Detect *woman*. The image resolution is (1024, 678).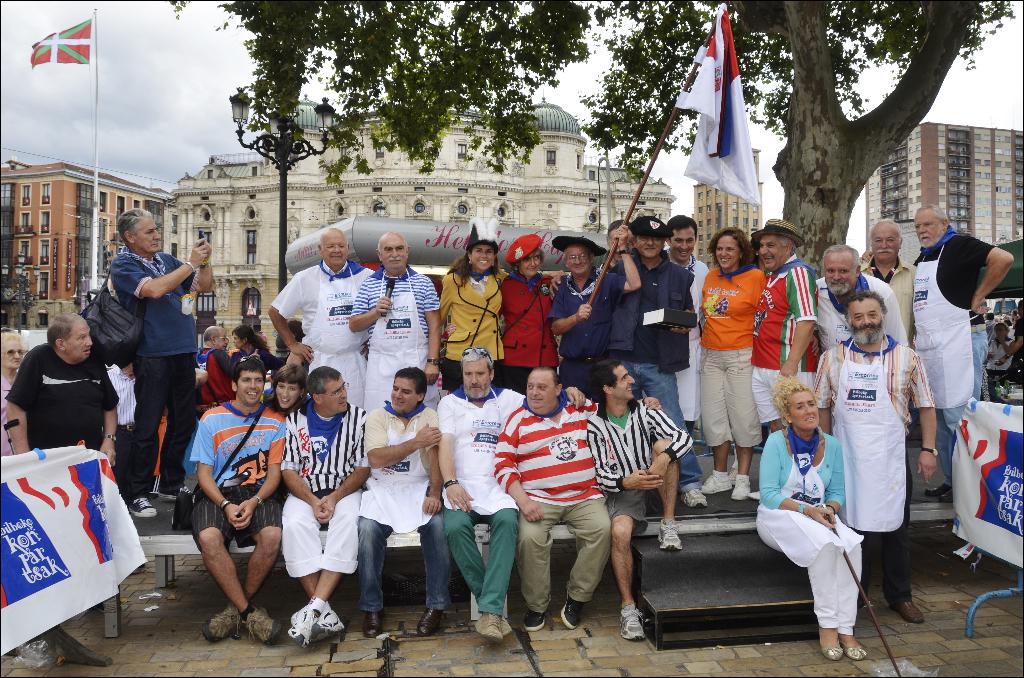
select_region(232, 320, 284, 362).
